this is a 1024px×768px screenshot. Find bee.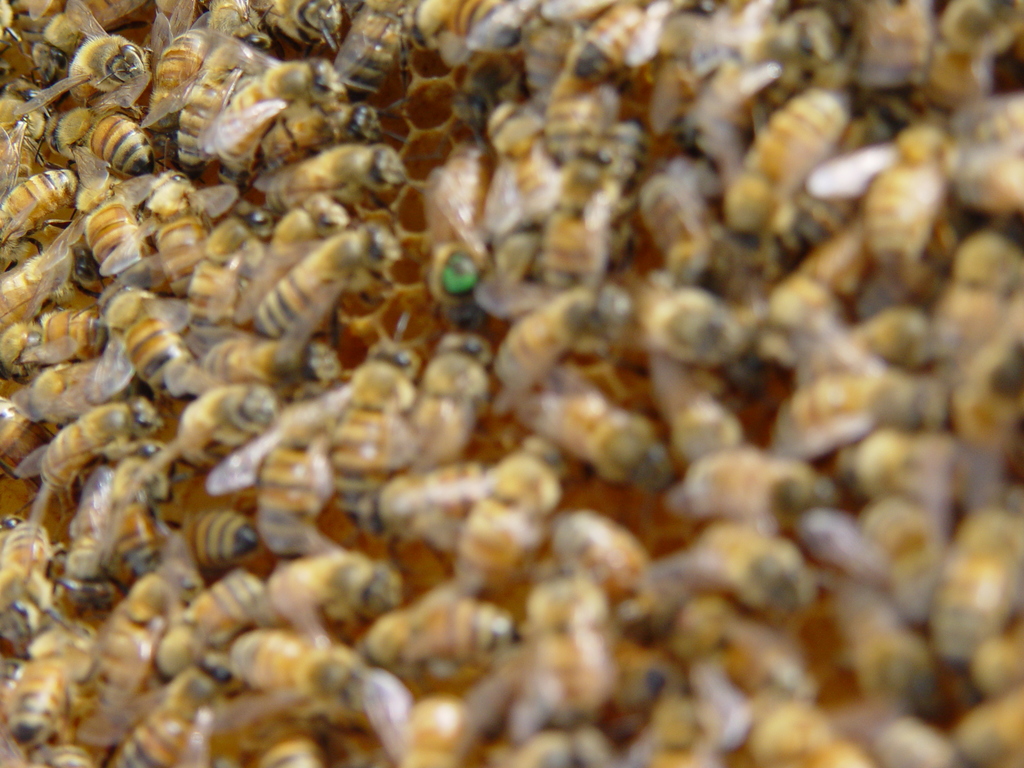
Bounding box: [left=208, top=595, right=409, bottom=732].
